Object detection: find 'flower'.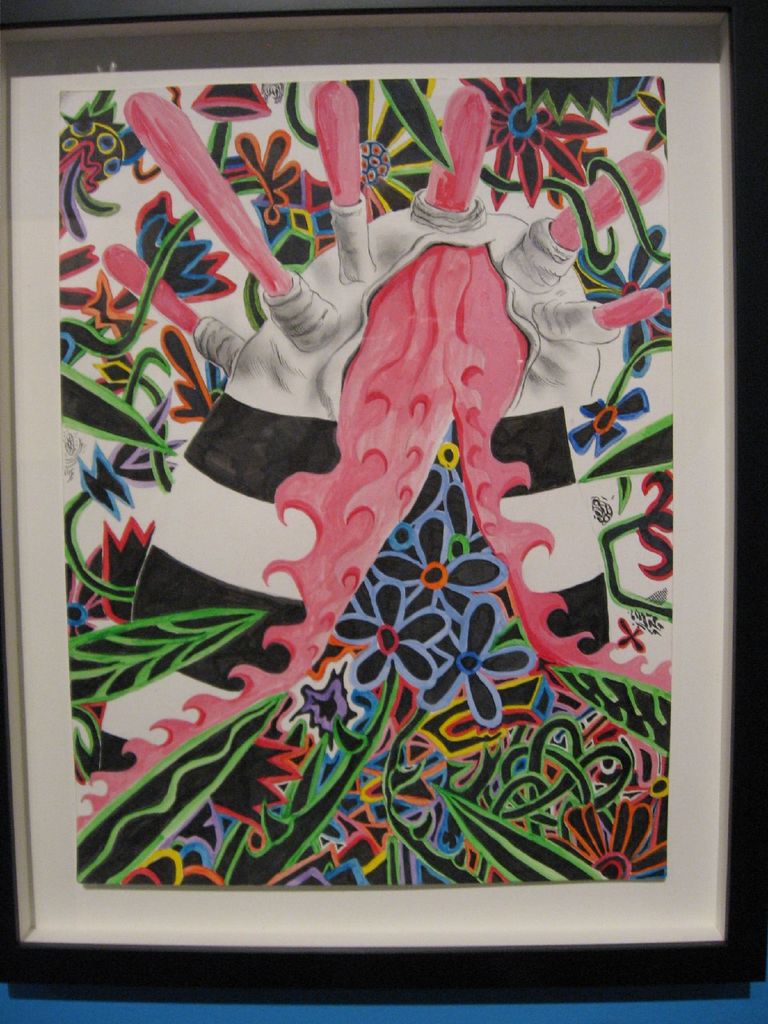
578, 226, 669, 378.
